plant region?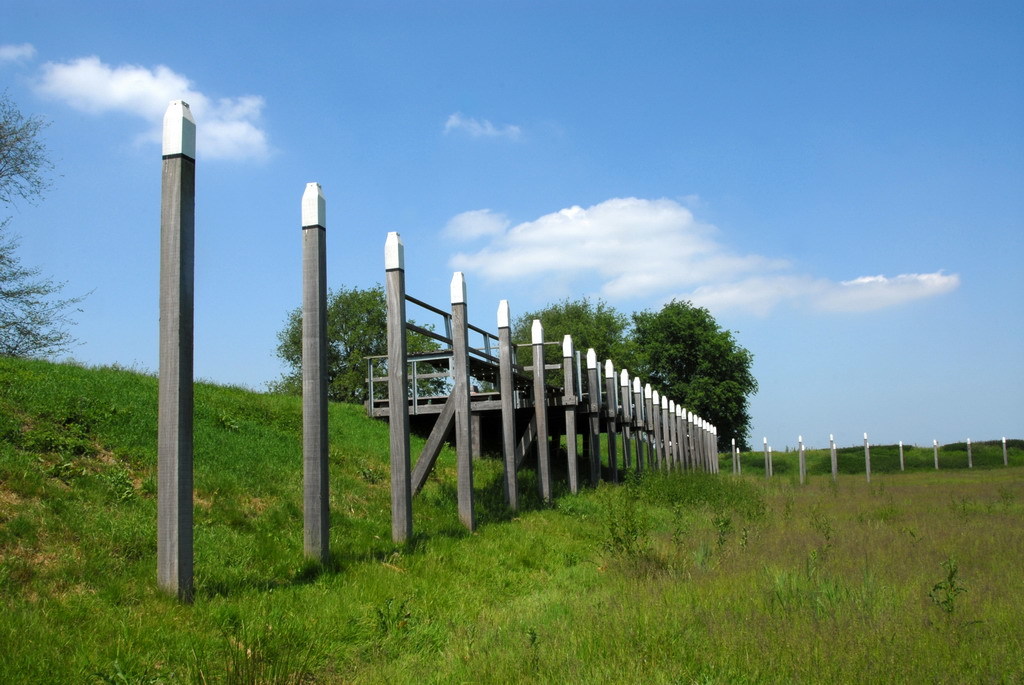
(x1=760, y1=555, x2=884, y2=609)
